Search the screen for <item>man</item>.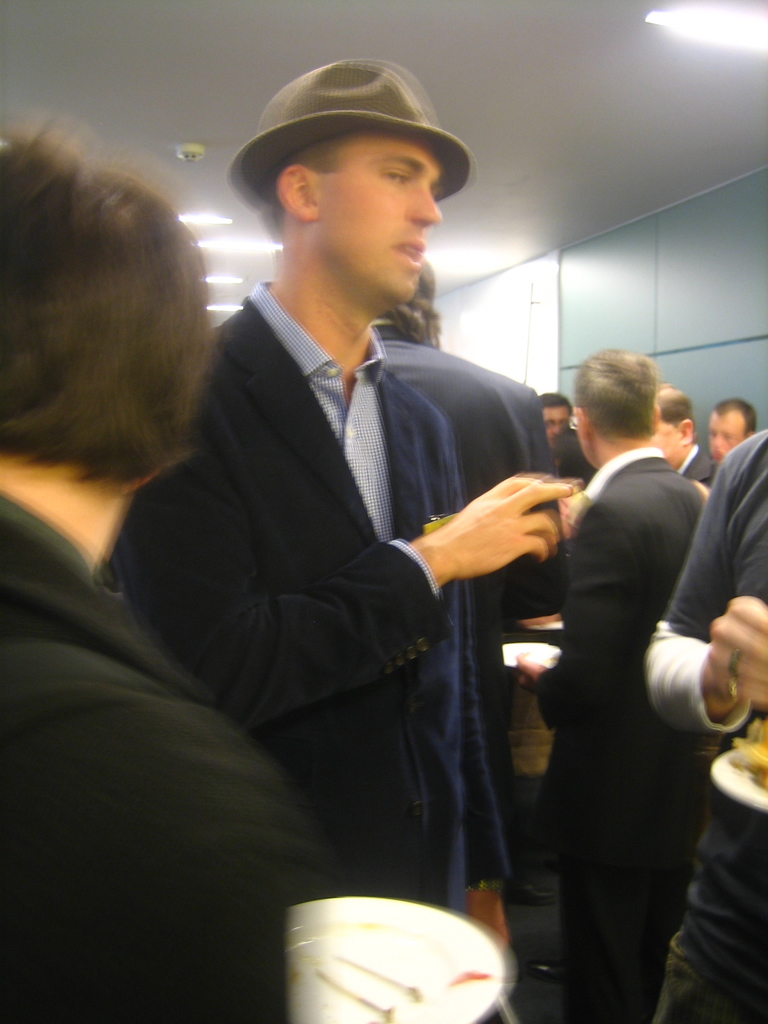
Found at 537:394:576:449.
